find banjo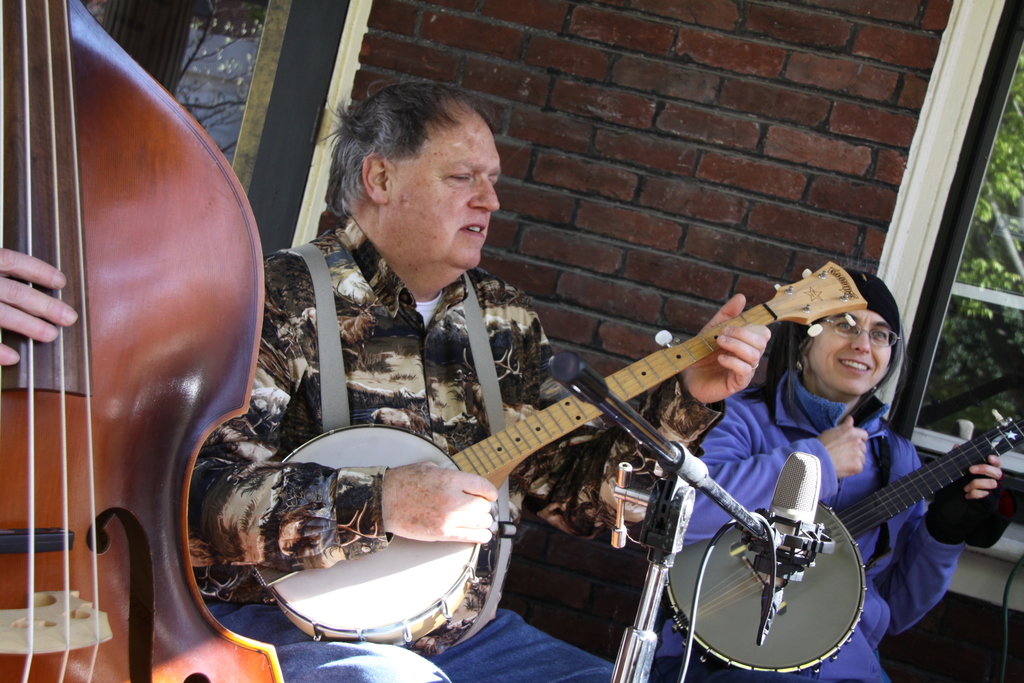
left=262, top=258, right=868, bottom=650
